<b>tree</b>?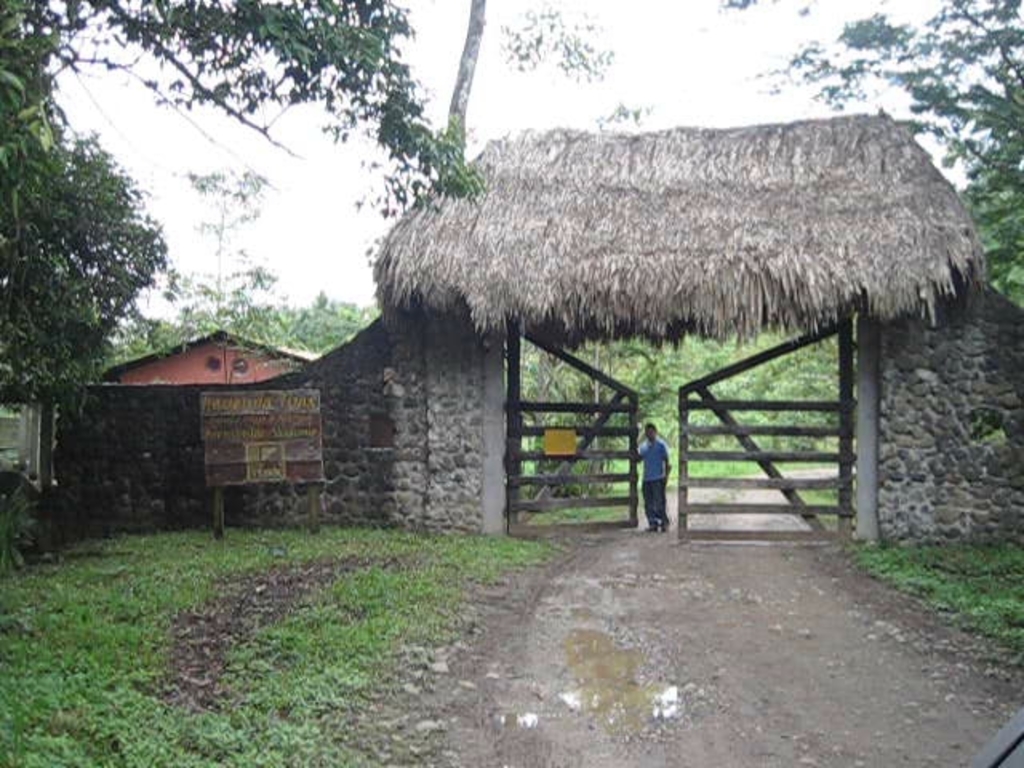
158 162 272 344
